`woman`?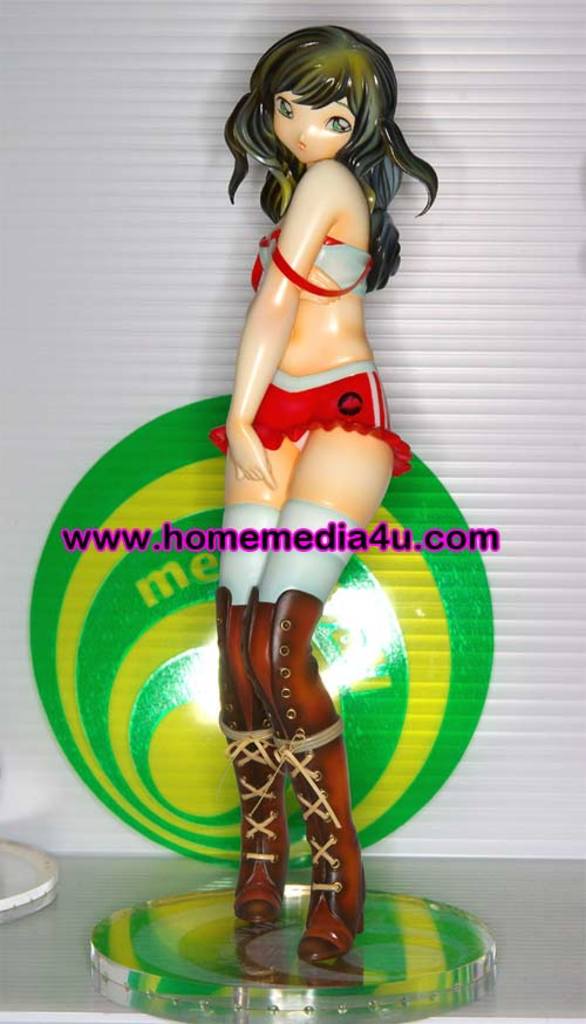
detection(204, 5, 423, 1023)
